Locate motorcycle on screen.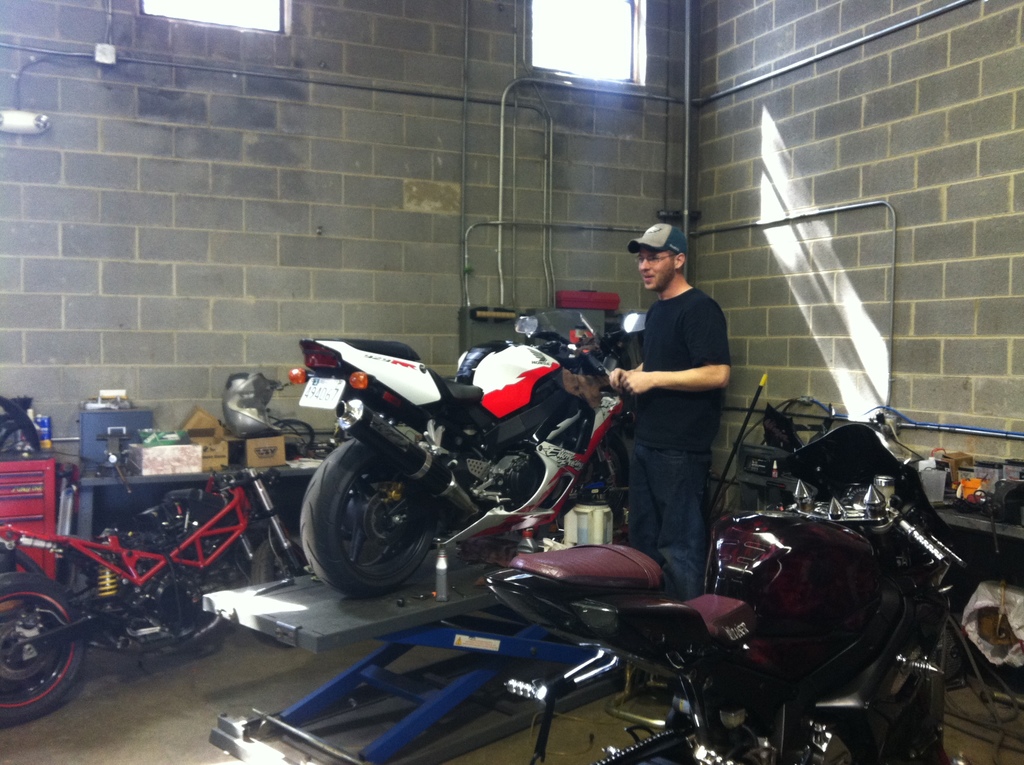
On screen at region(477, 423, 968, 764).
